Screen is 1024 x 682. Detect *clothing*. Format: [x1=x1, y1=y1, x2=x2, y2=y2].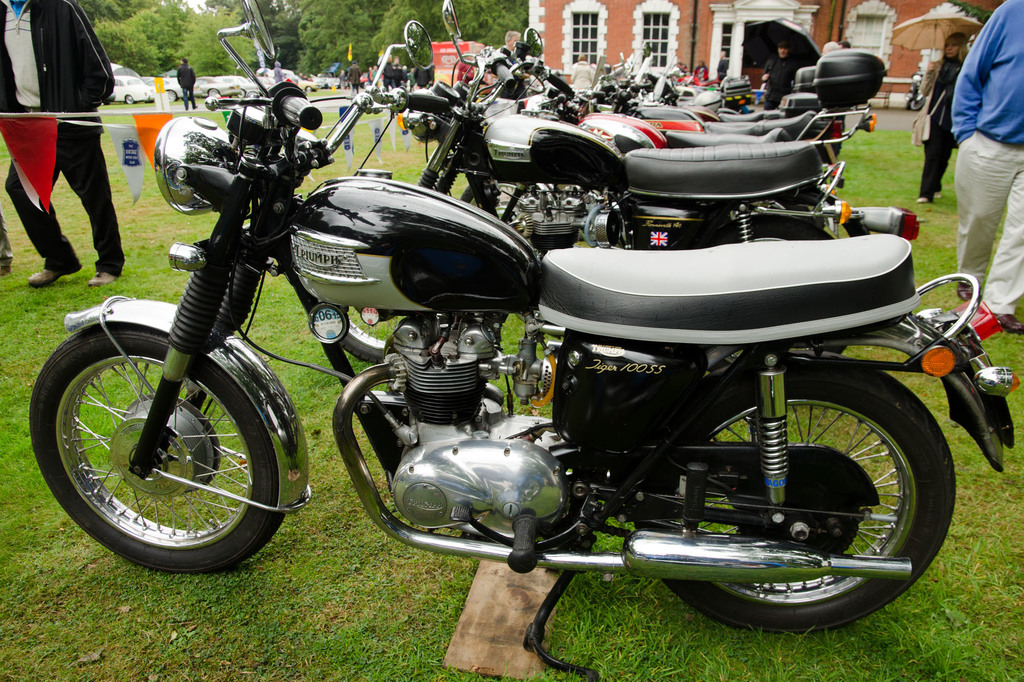
[x1=911, y1=55, x2=961, y2=198].
